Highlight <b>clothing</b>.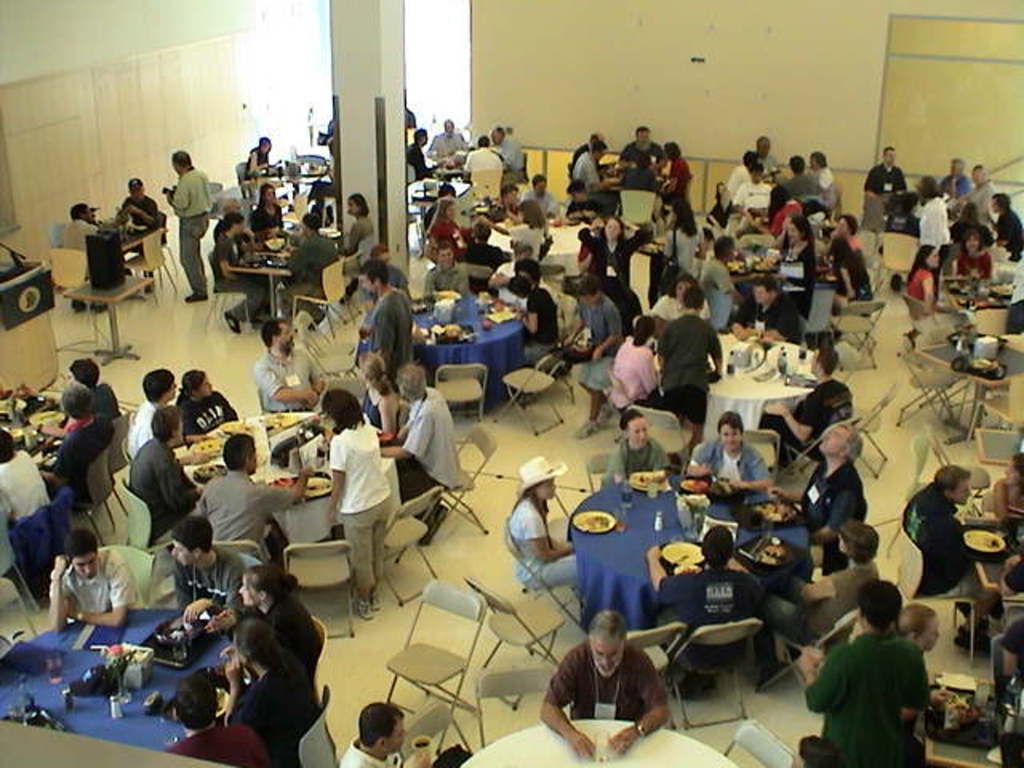
Highlighted region: [202, 474, 299, 547].
